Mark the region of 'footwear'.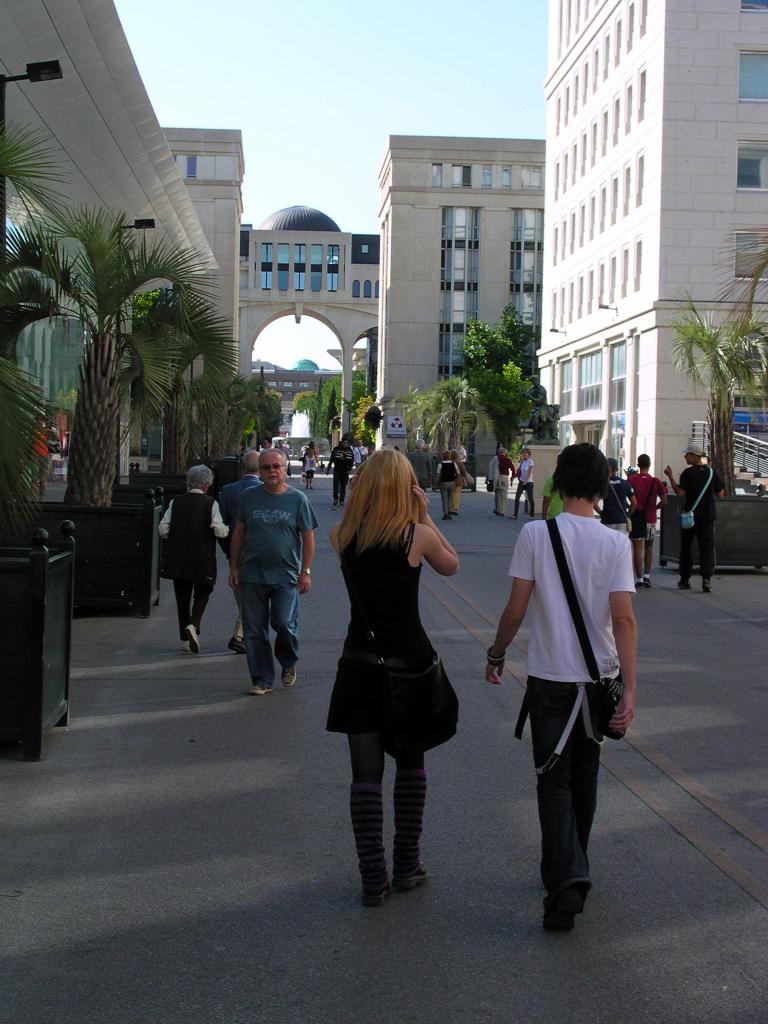
Region: <box>248,682,274,692</box>.
